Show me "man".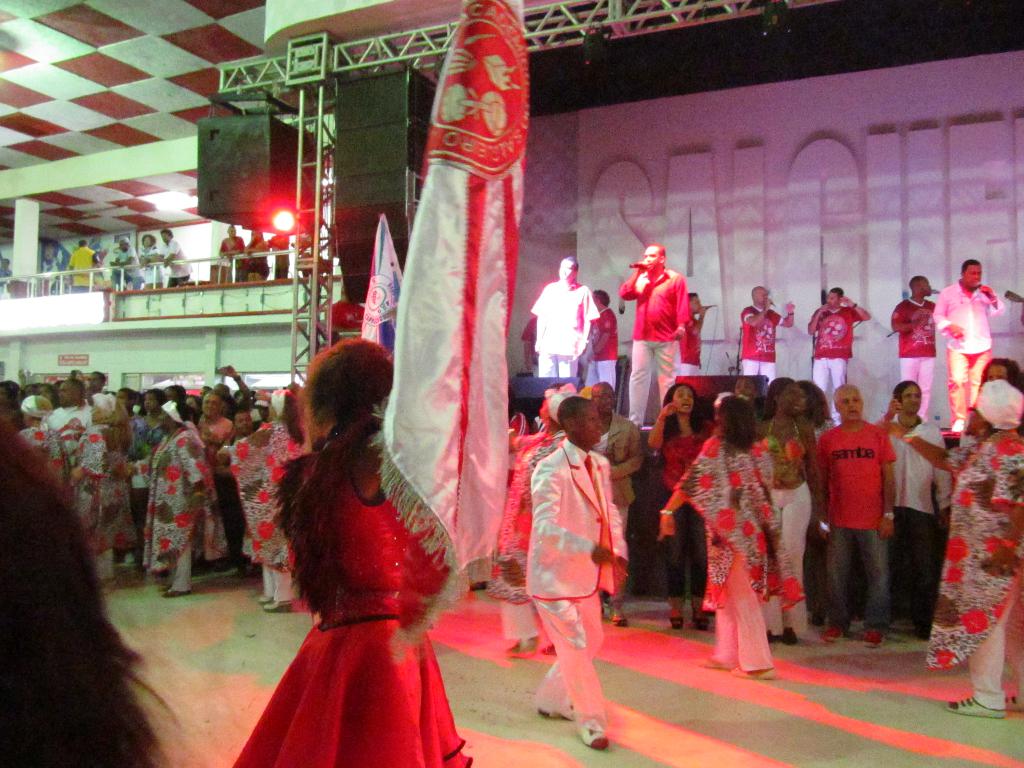
"man" is here: 808 286 870 424.
